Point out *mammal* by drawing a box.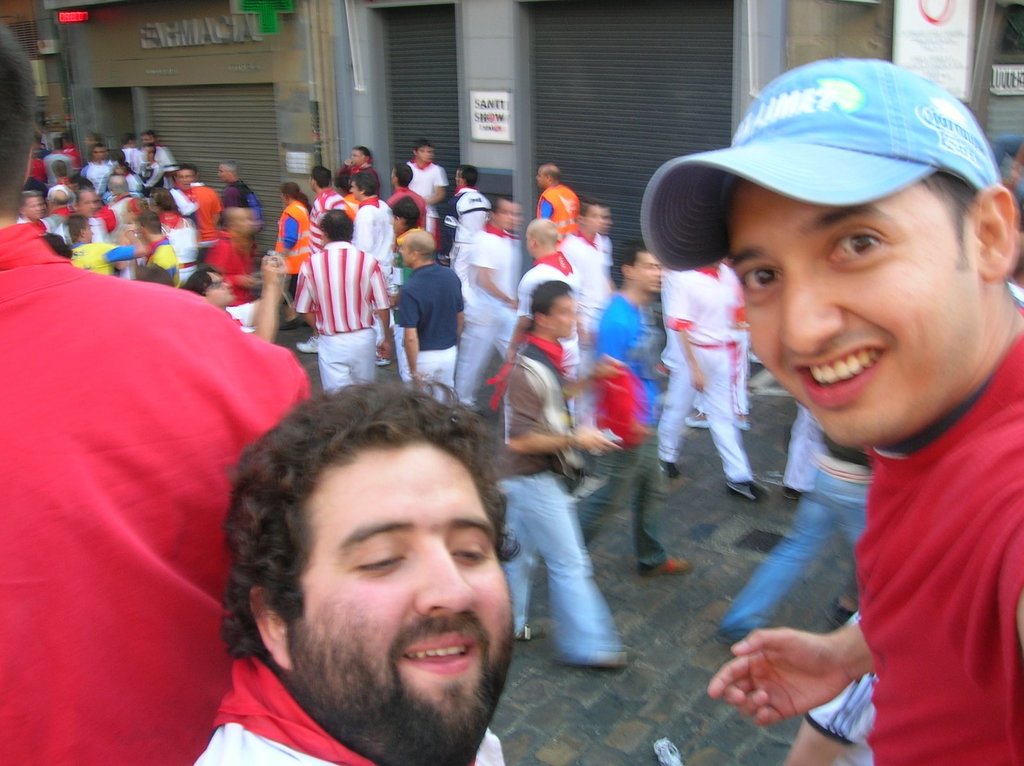
region(643, 55, 1023, 765).
